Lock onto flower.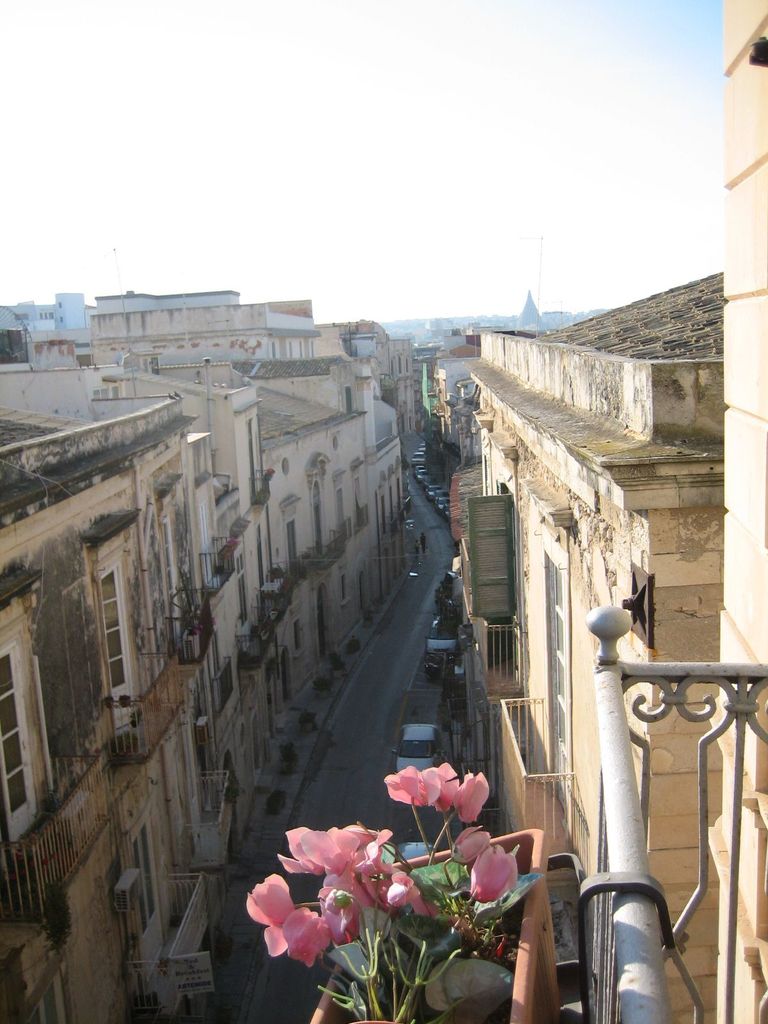
Locked: detection(470, 848, 513, 899).
